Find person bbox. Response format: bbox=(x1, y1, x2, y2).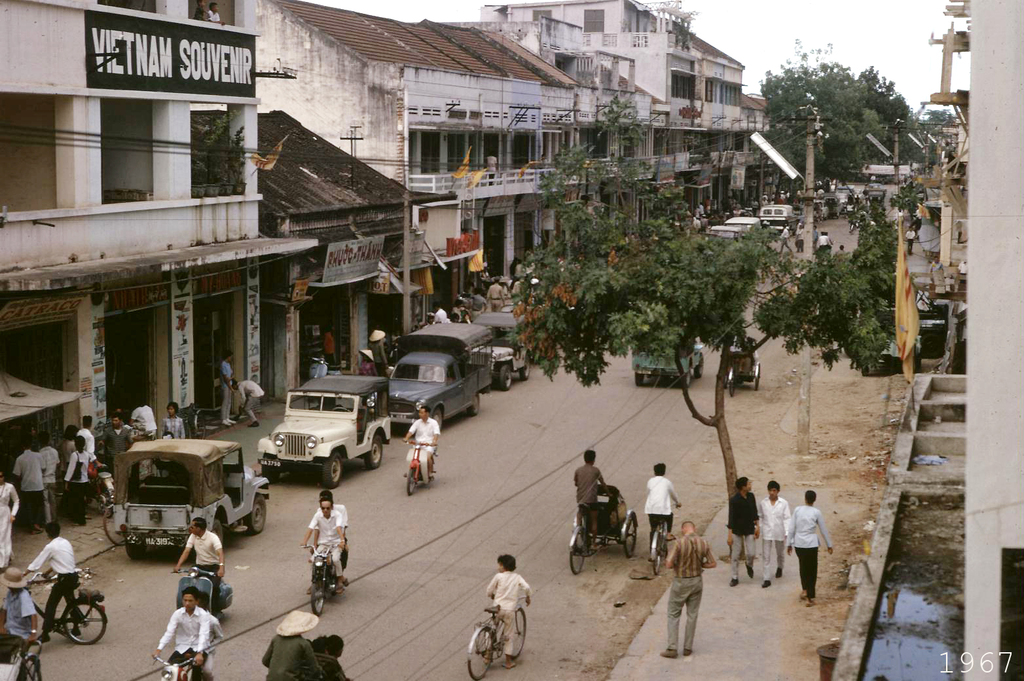
bbox=(174, 511, 226, 597).
